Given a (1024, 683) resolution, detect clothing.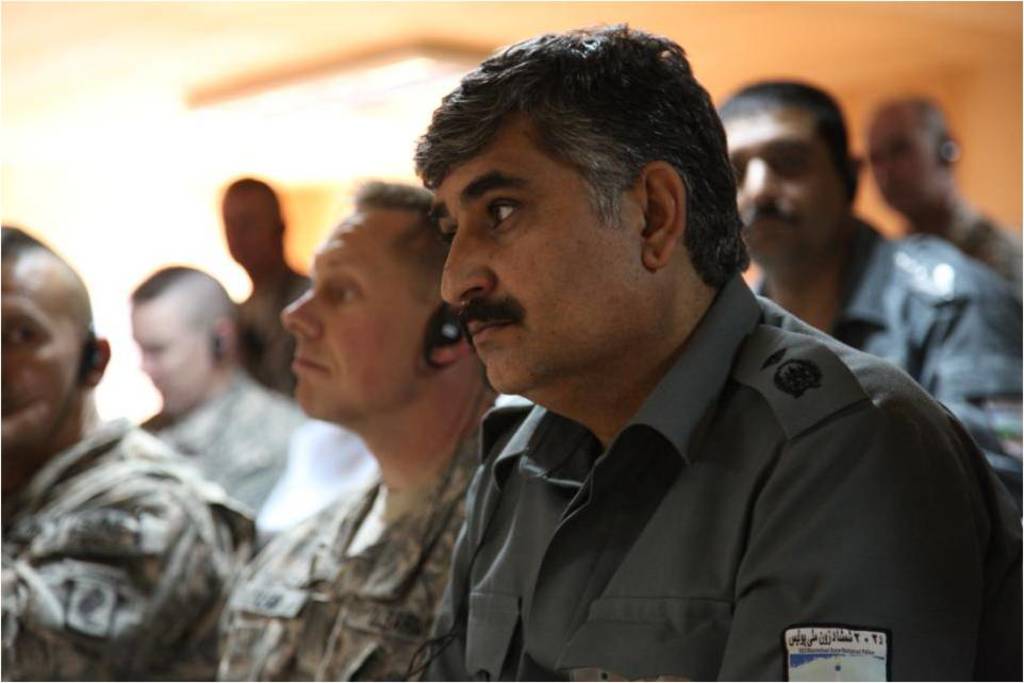
region(418, 273, 1005, 676).
